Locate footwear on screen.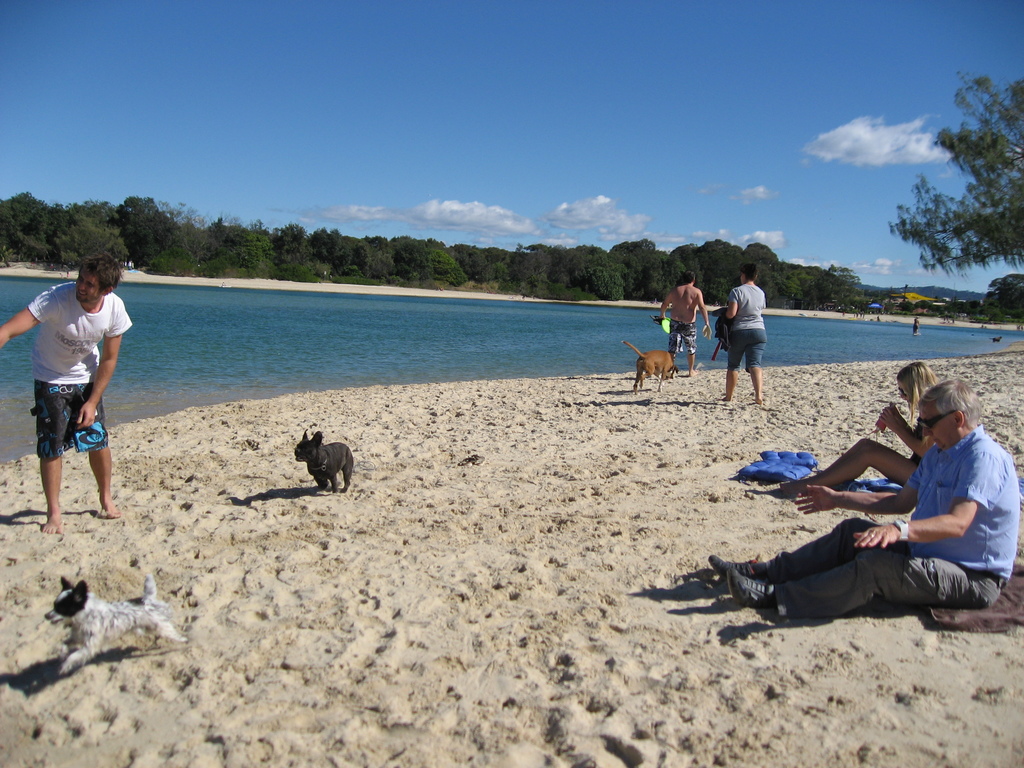
On screen at BBox(708, 554, 782, 581).
